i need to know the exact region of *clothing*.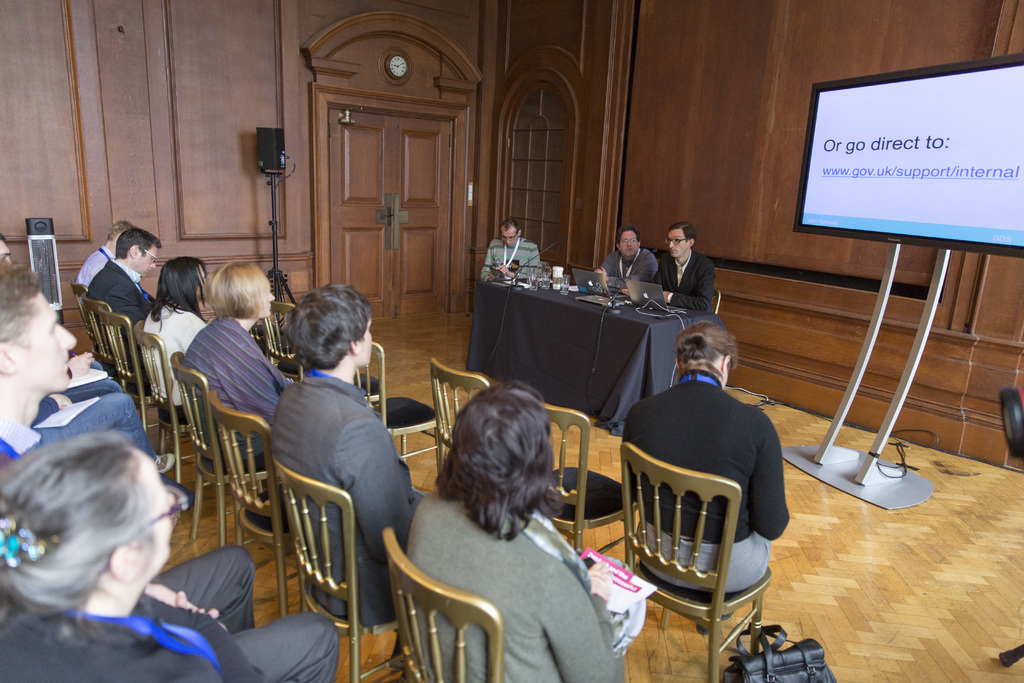
Region: {"x1": 405, "y1": 489, "x2": 630, "y2": 682}.
